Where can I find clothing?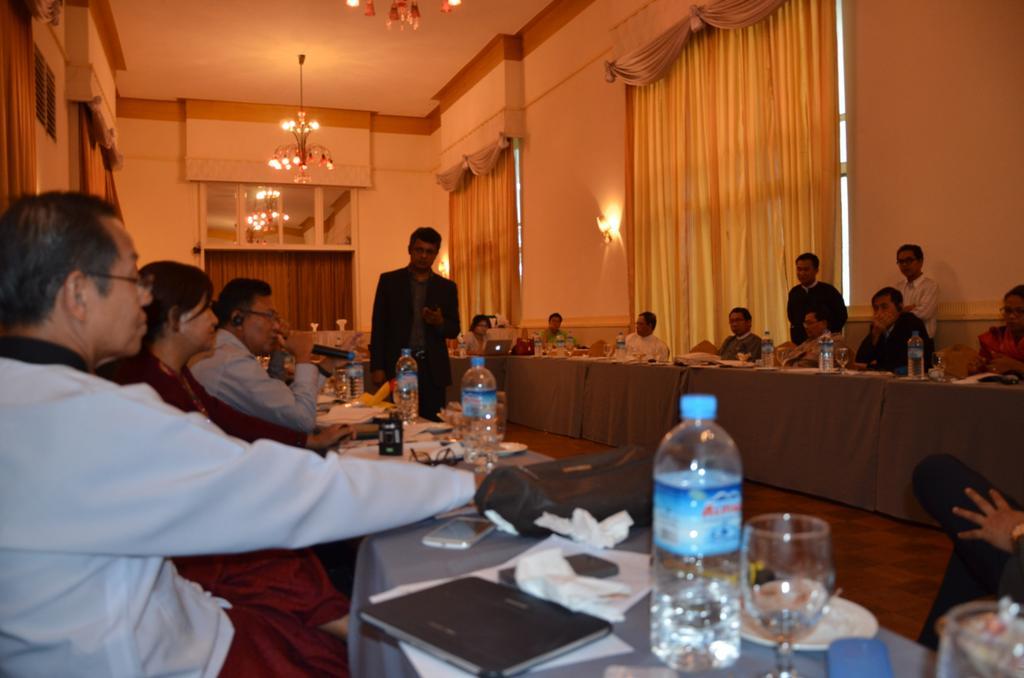
You can find it at [x1=365, y1=259, x2=463, y2=417].
